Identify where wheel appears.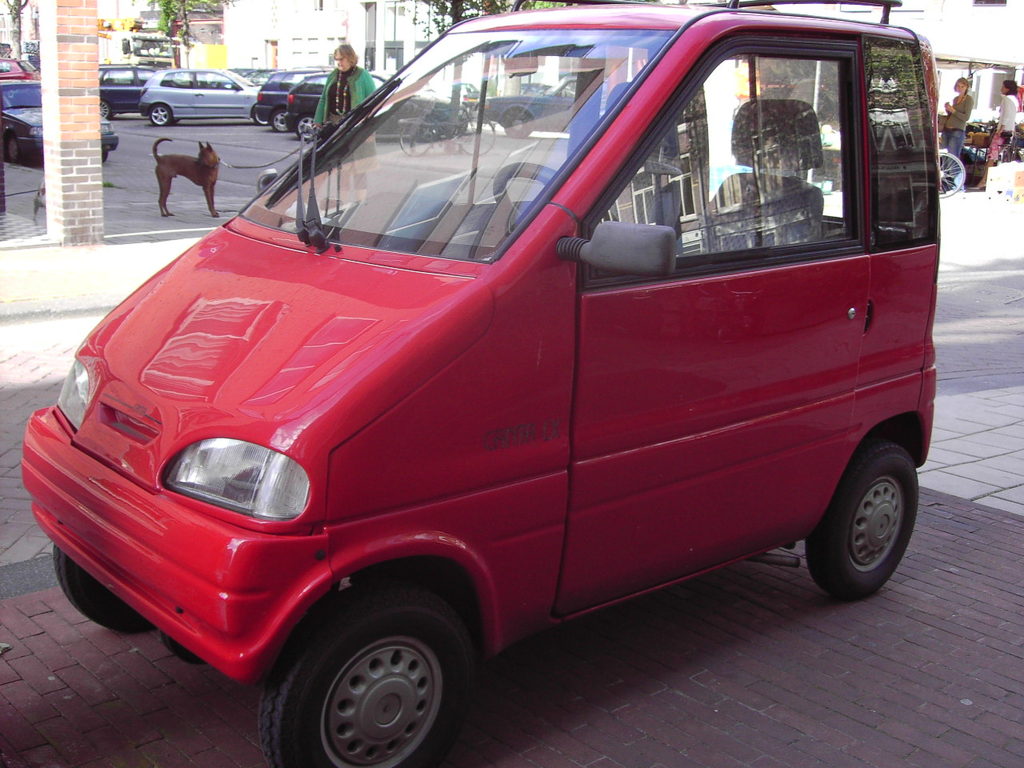
Appears at detection(398, 118, 433, 155).
